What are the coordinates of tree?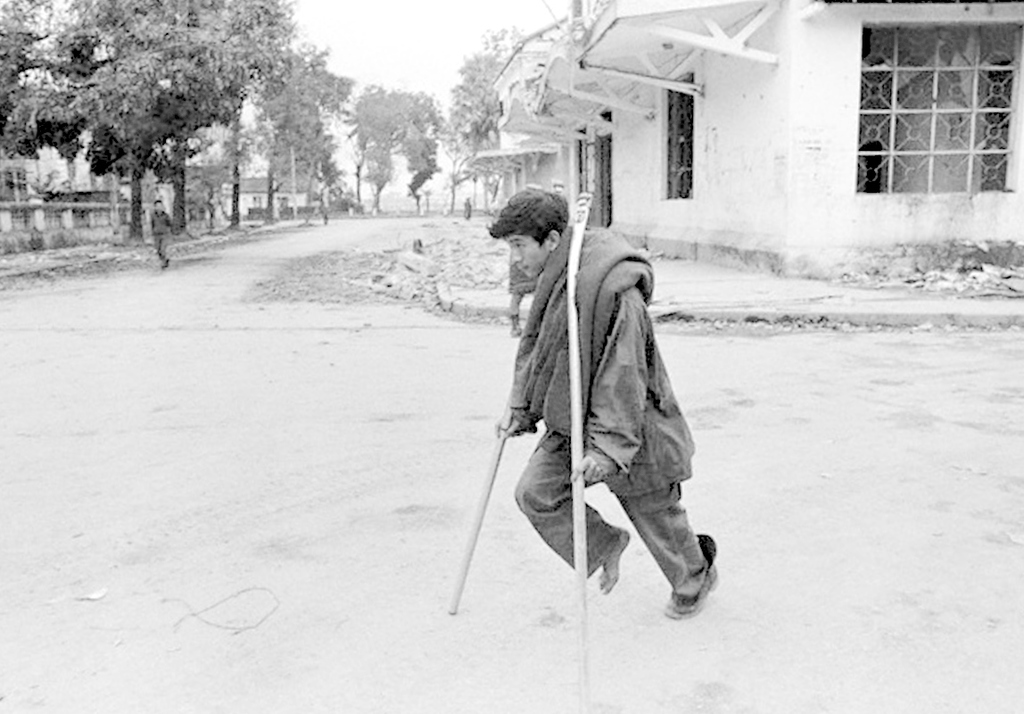
x1=37, y1=27, x2=278, y2=218.
